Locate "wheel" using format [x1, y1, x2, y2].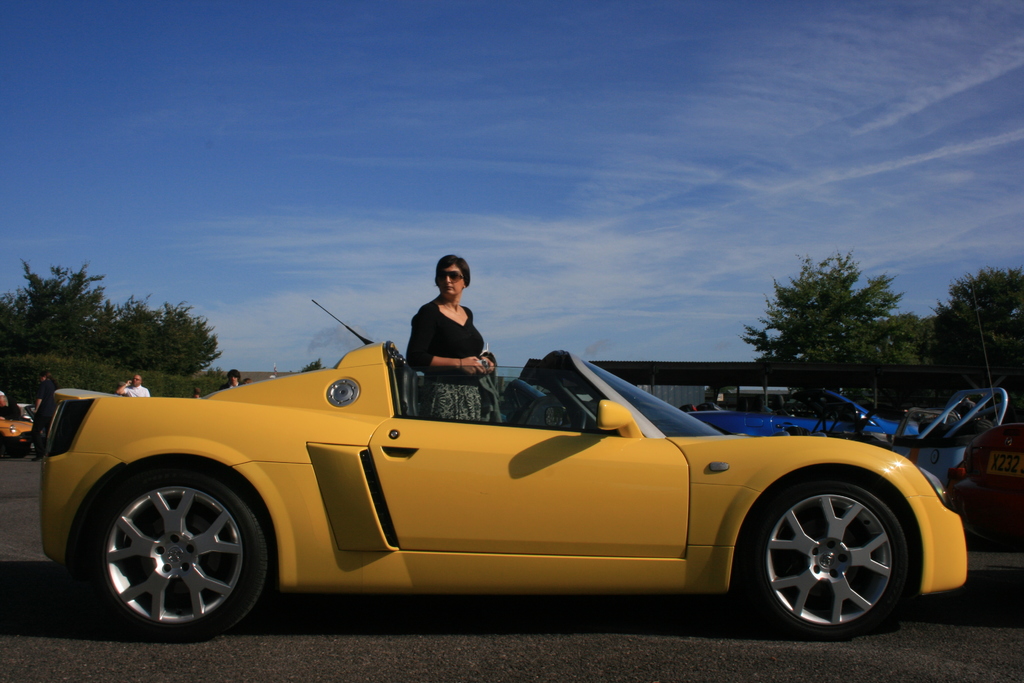
[734, 469, 915, 646].
